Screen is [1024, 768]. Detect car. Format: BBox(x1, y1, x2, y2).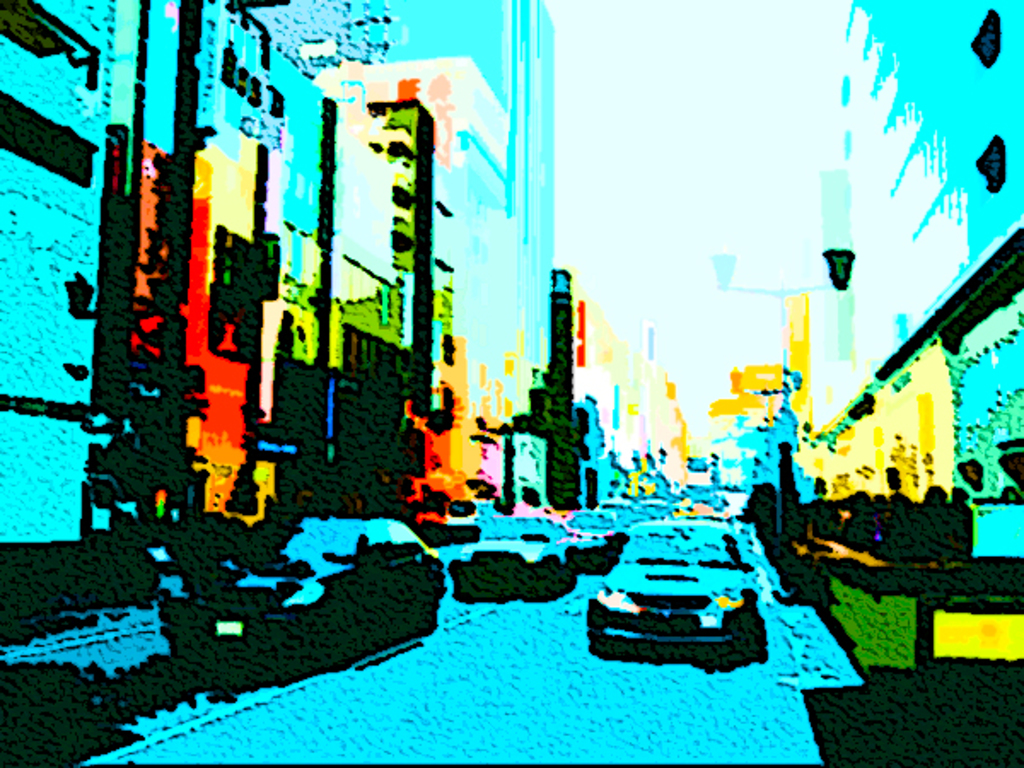
BBox(445, 515, 565, 582).
